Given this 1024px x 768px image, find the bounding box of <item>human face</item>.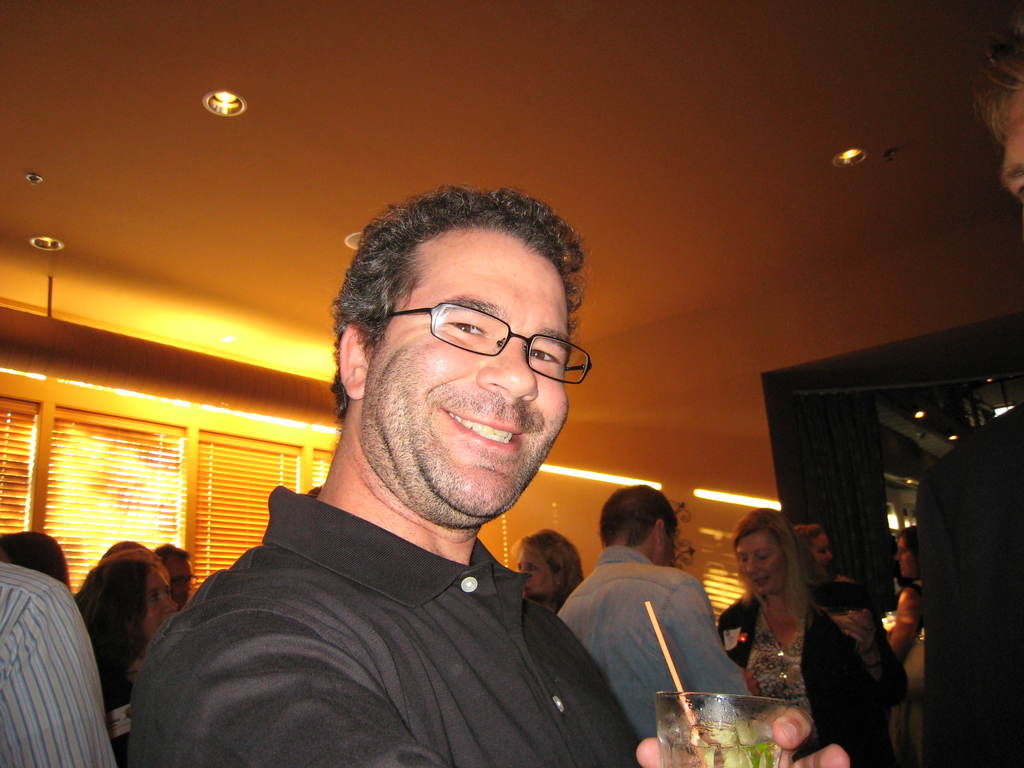
region(733, 533, 785, 602).
